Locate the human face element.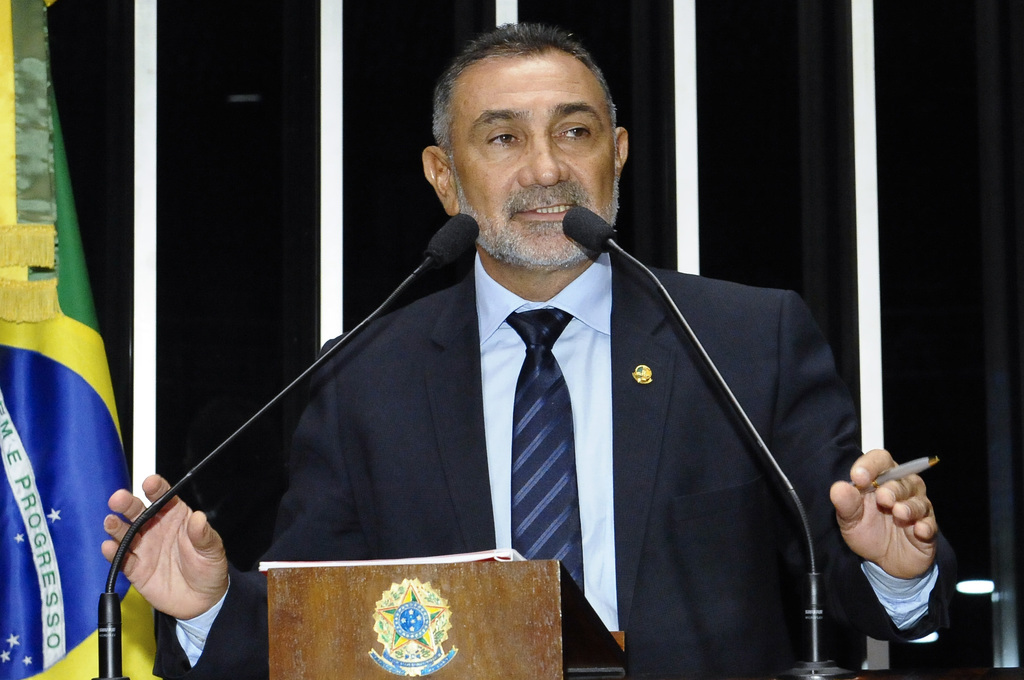
Element bbox: 456,60,628,258.
